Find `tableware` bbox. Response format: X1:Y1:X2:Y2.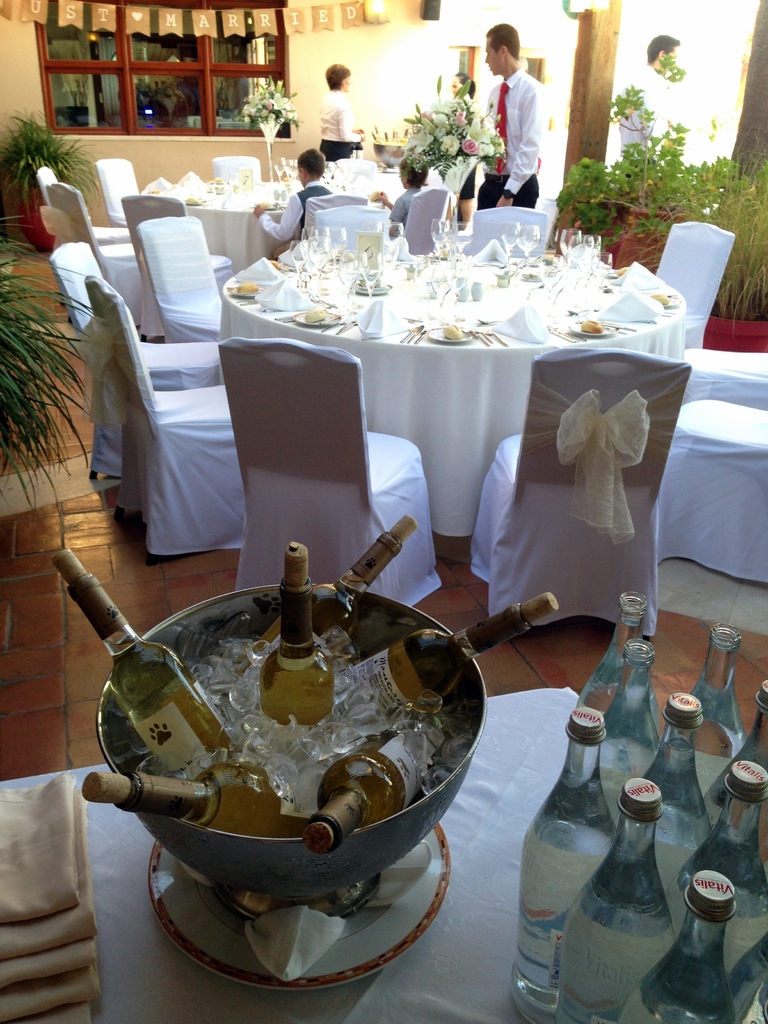
663:293:681:307.
